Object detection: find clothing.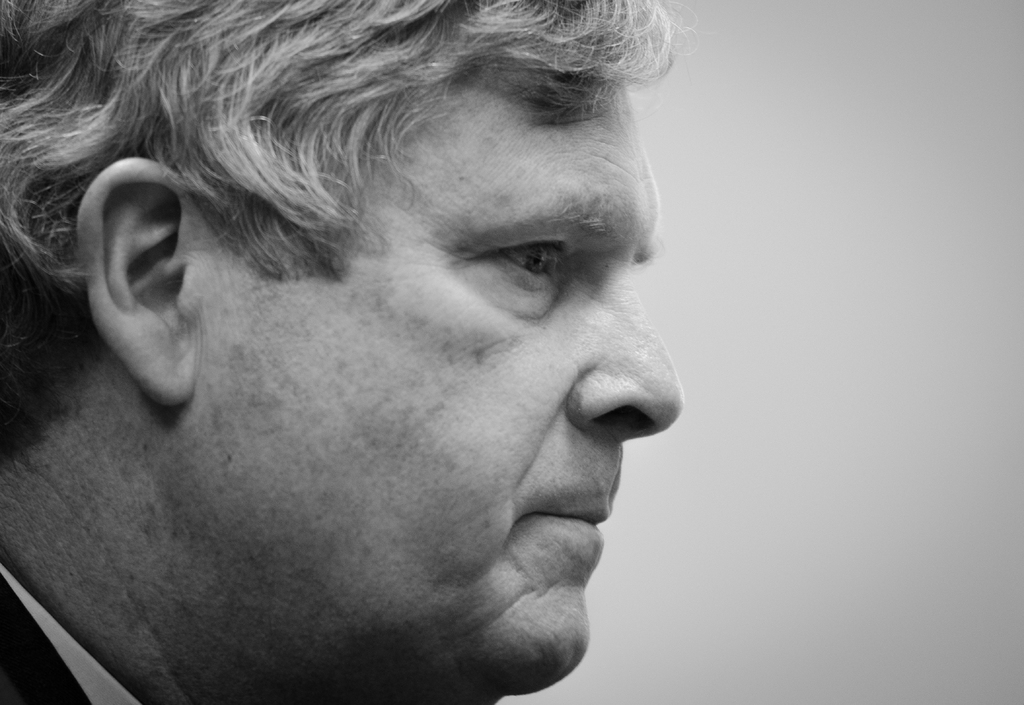
[0,558,141,704].
